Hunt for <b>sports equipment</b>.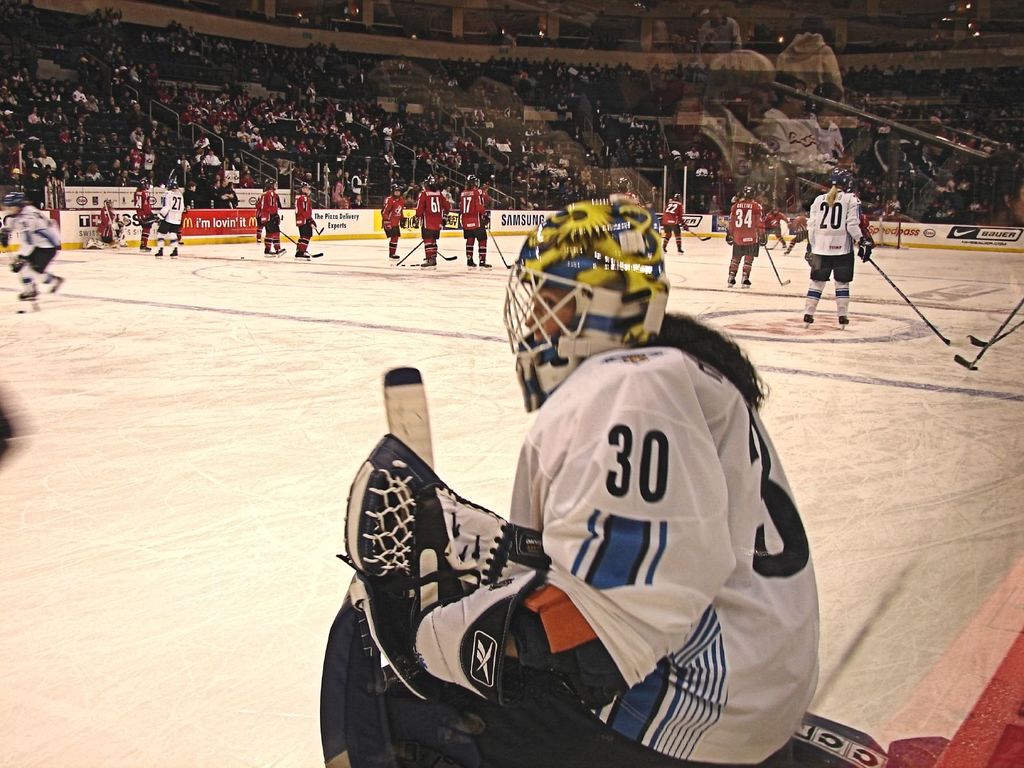
Hunted down at <region>854, 235, 872, 264</region>.
